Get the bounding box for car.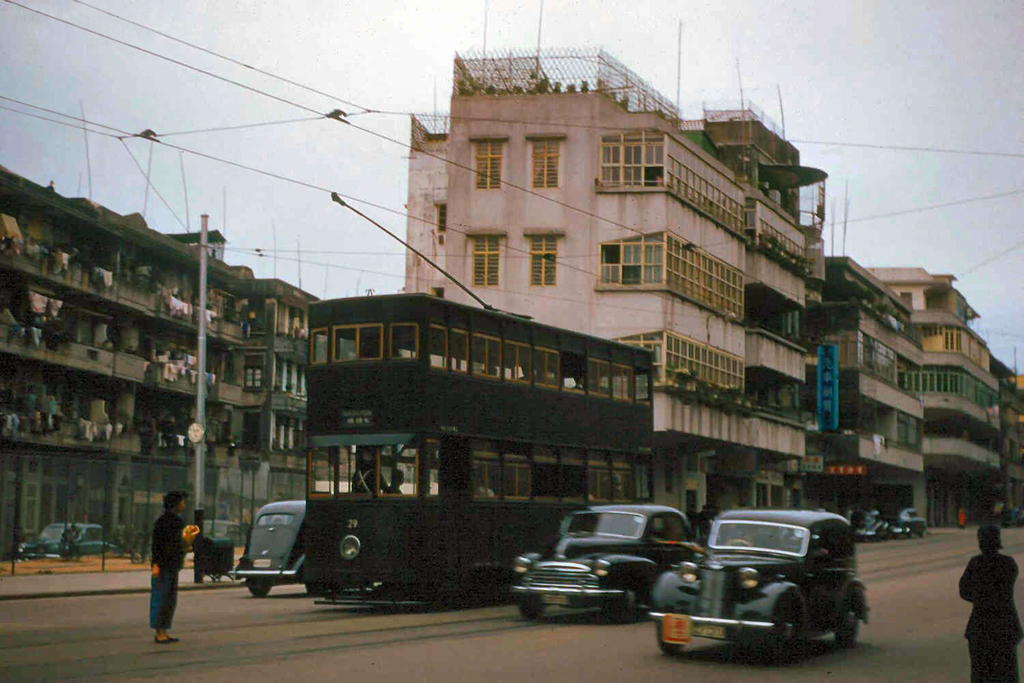
locate(854, 508, 890, 543).
